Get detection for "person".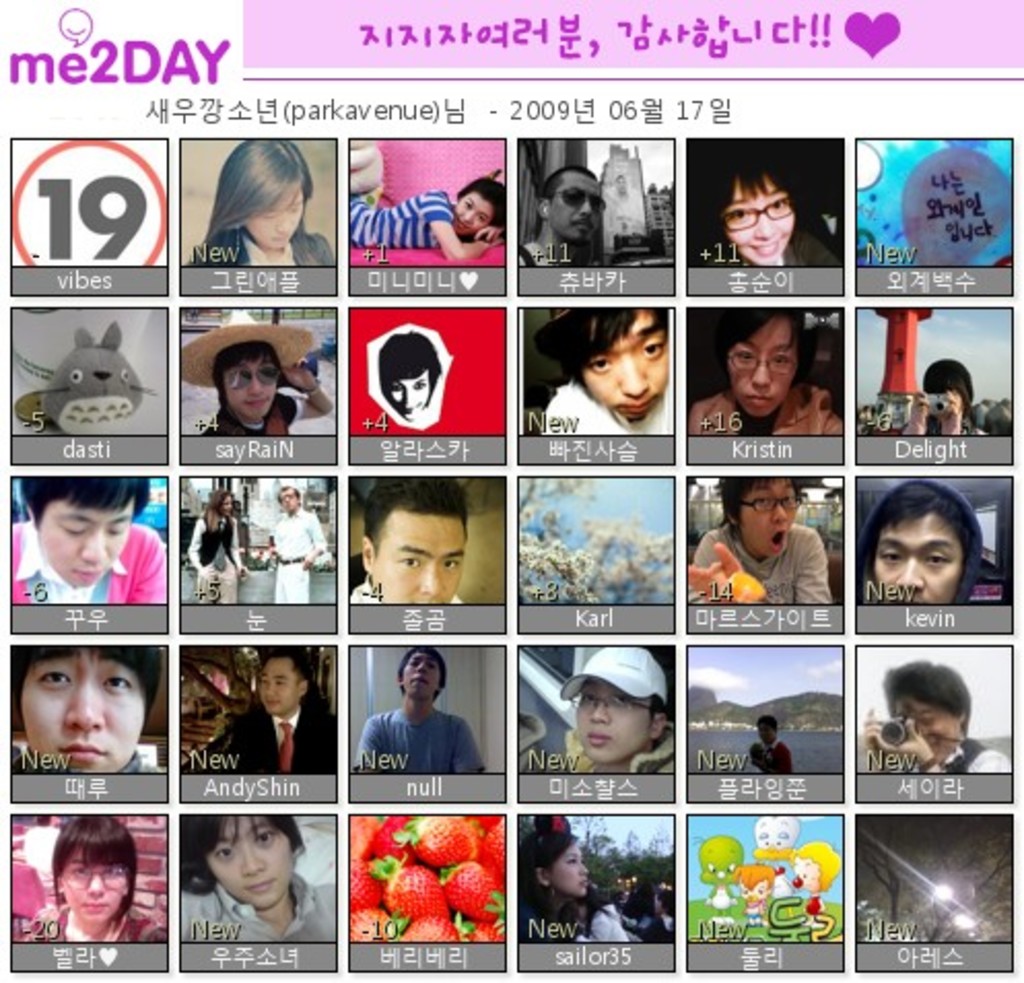
Detection: (179,132,334,268).
